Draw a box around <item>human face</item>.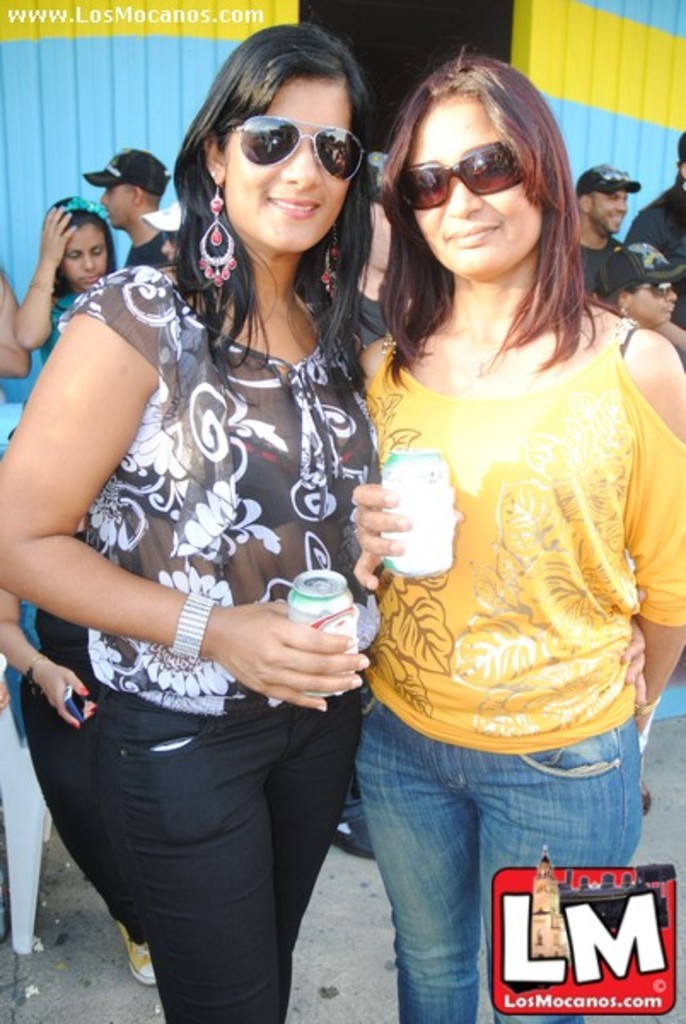
bbox=(626, 283, 677, 329).
